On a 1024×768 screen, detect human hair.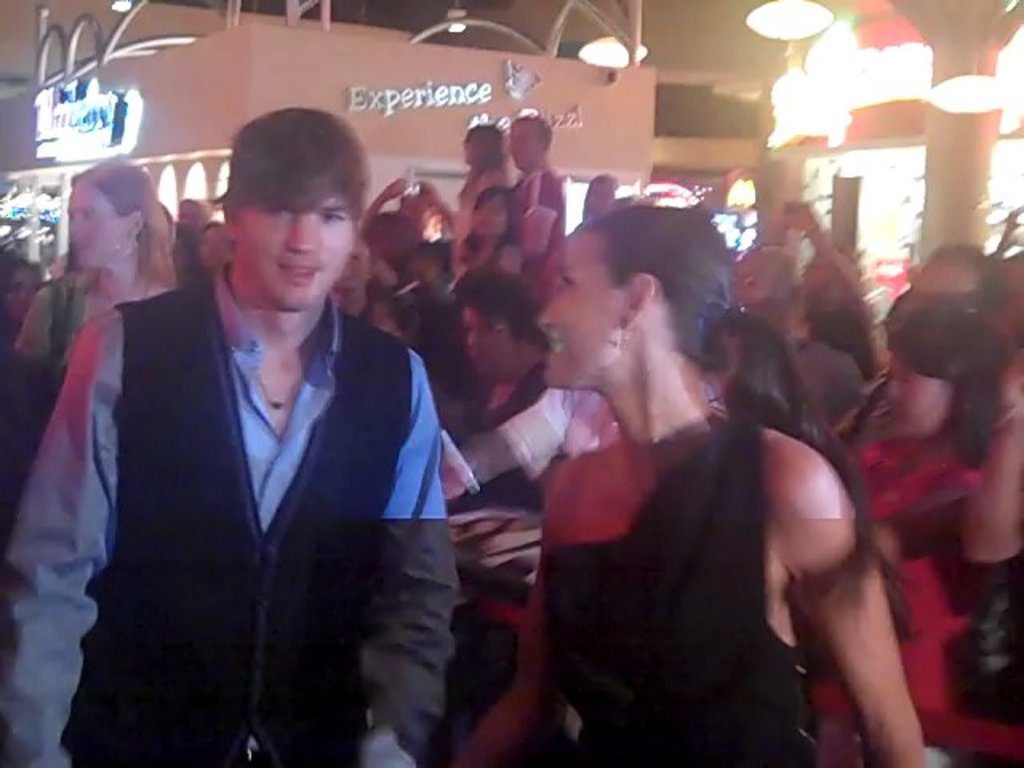
x1=522 y1=109 x2=571 y2=176.
